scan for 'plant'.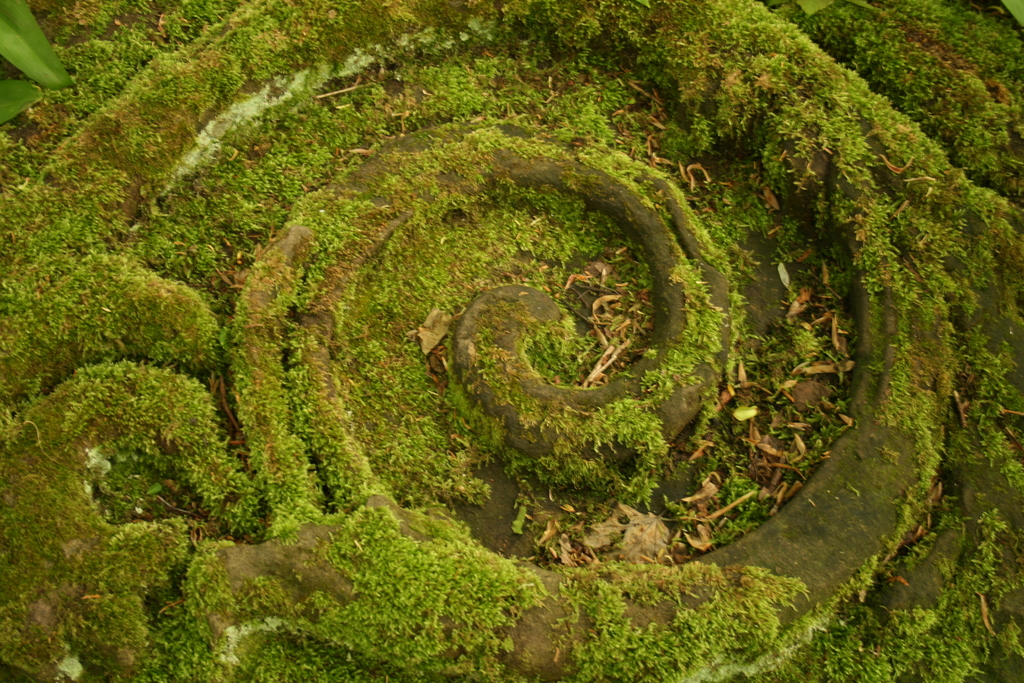
Scan result: (left=575, top=397, right=671, bottom=476).
